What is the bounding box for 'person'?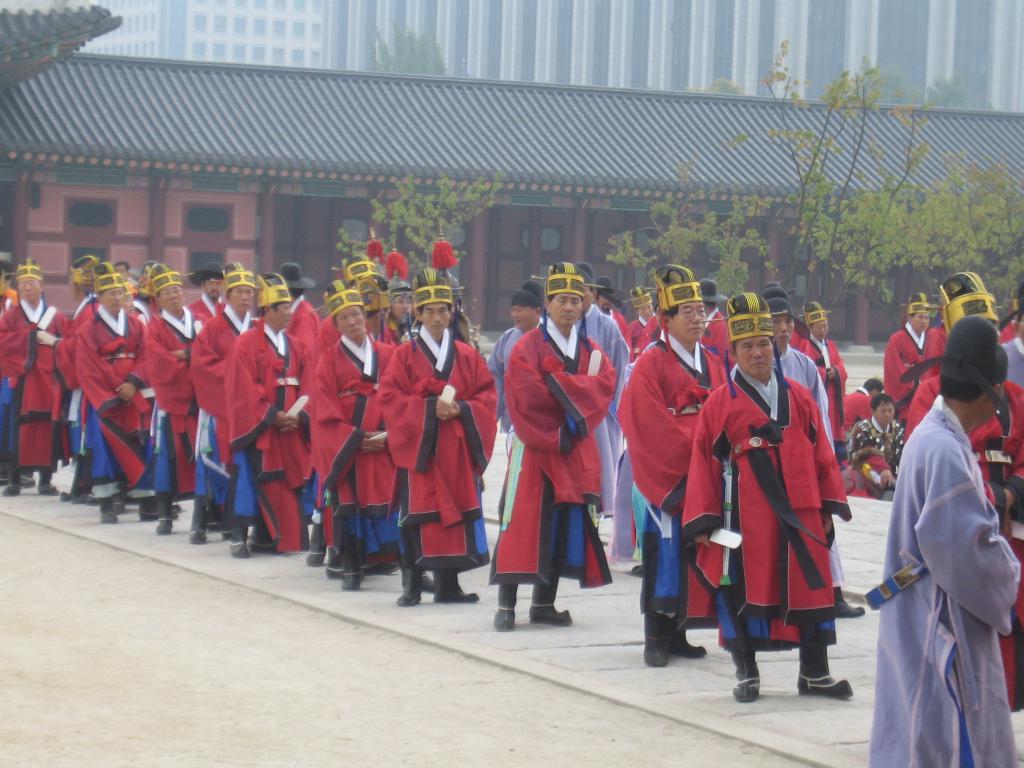
(0,259,74,499).
